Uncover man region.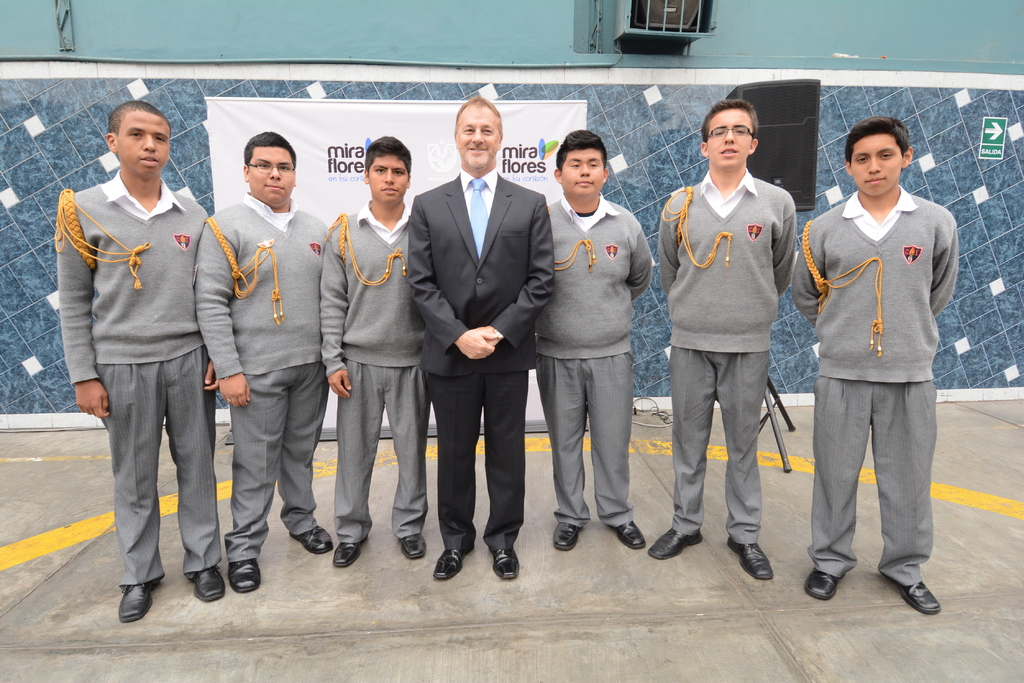
Uncovered: x1=194 y1=131 x2=334 y2=593.
